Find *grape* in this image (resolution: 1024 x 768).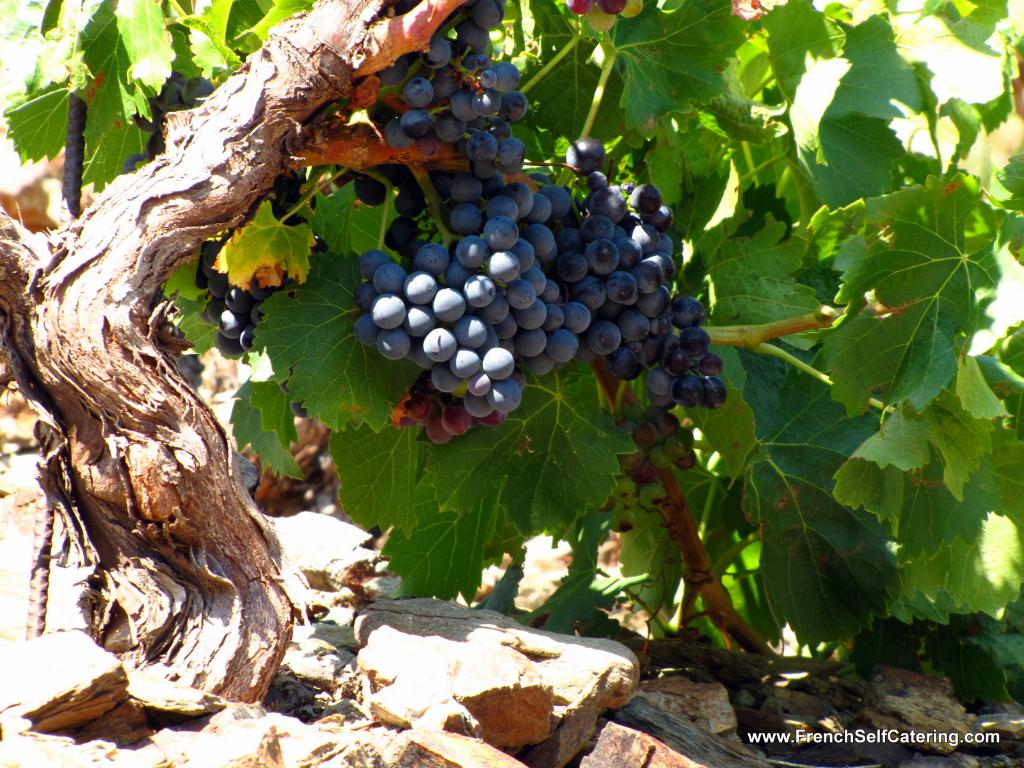
l=598, t=0, r=625, b=13.
